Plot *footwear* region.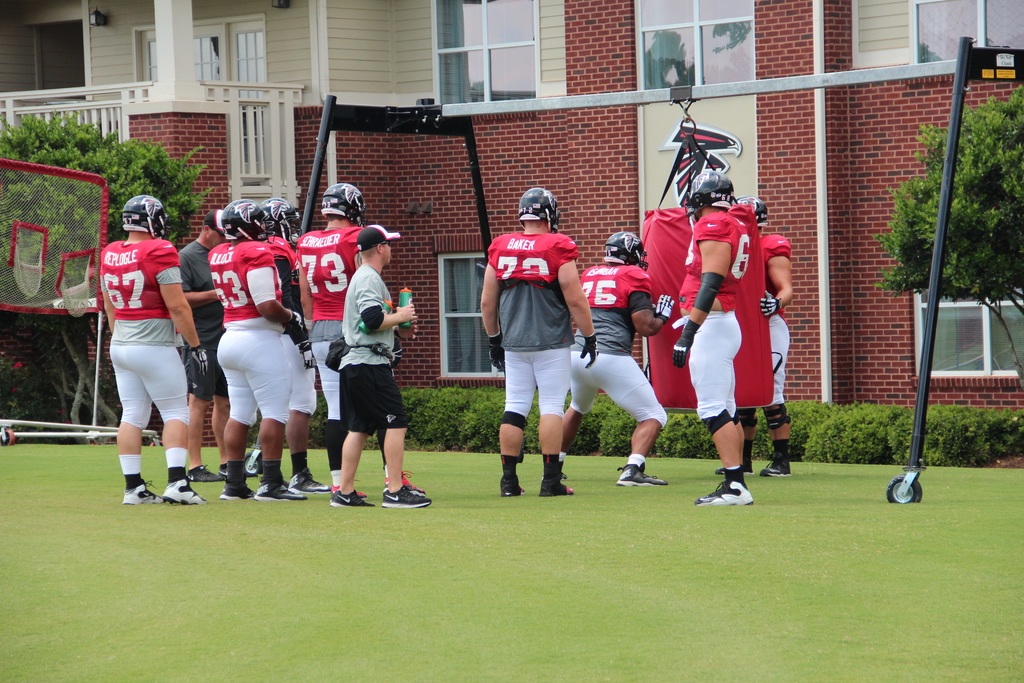
Plotted at 330, 488, 376, 509.
